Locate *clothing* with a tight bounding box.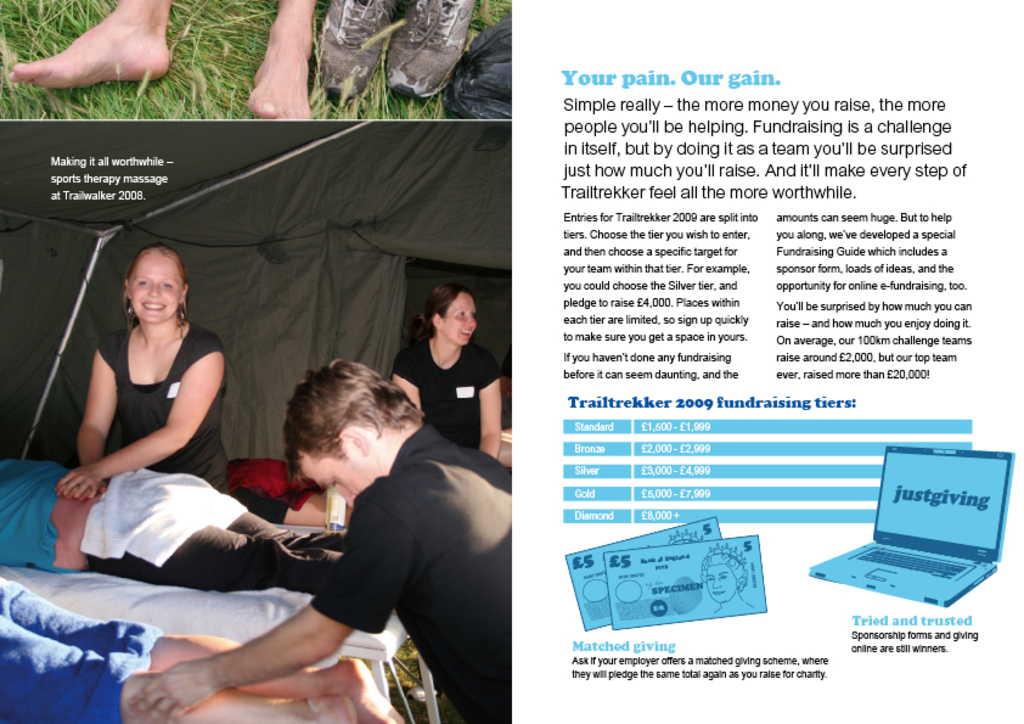
locate(388, 330, 507, 448).
